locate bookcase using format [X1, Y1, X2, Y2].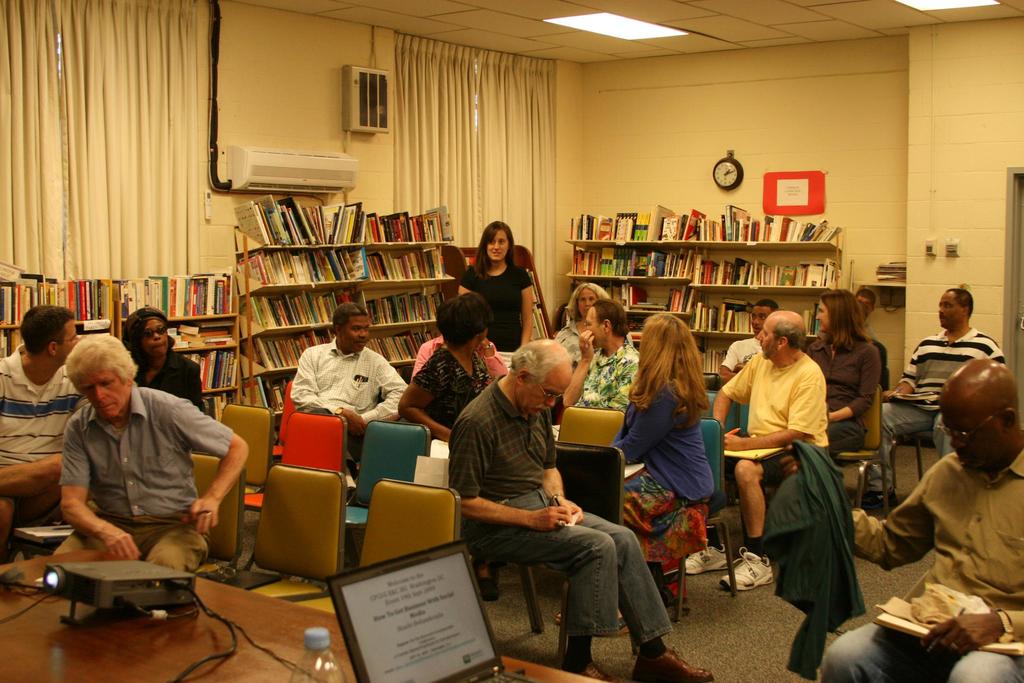
[558, 202, 840, 379].
